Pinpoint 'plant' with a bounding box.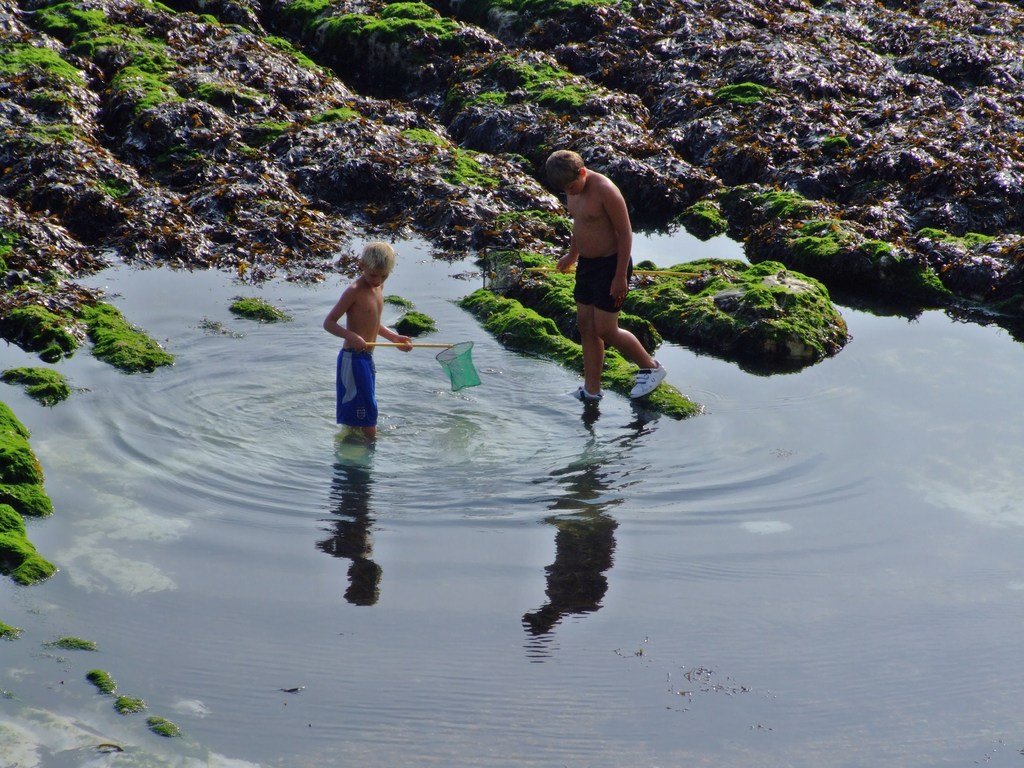
x1=393, y1=305, x2=436, y2=337.
